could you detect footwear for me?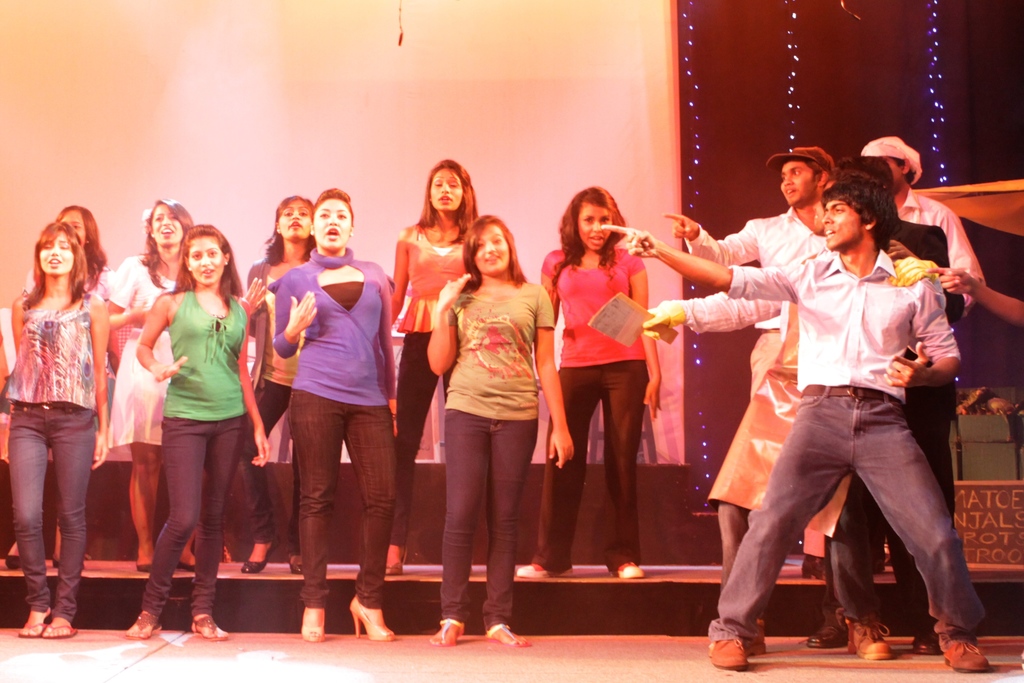
Detection result: x1=351, y1=594, x2=394, y2=639.
